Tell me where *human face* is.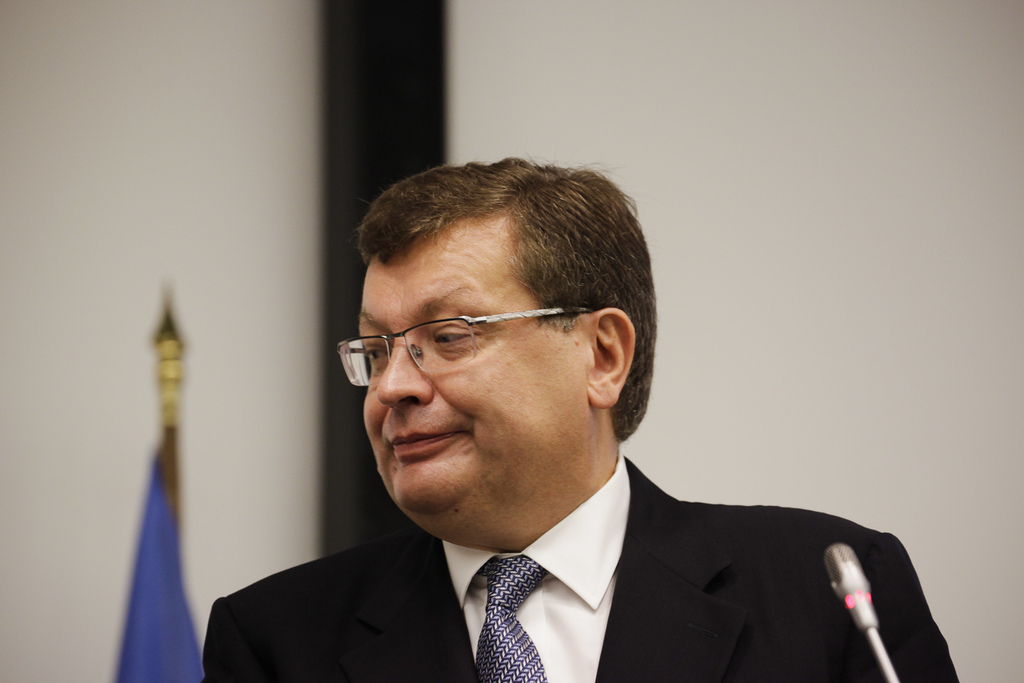
*human face* is at (left=357, top=227, right=587, bottom=522).
